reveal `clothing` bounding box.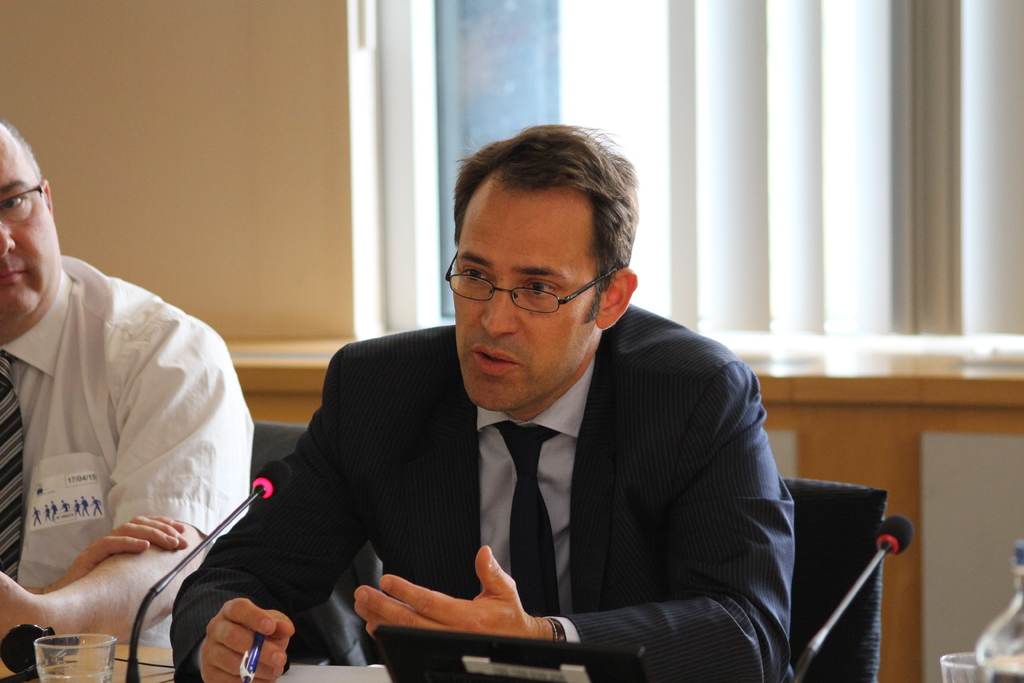
Revealed: detection(10, 199, 266, 645).
